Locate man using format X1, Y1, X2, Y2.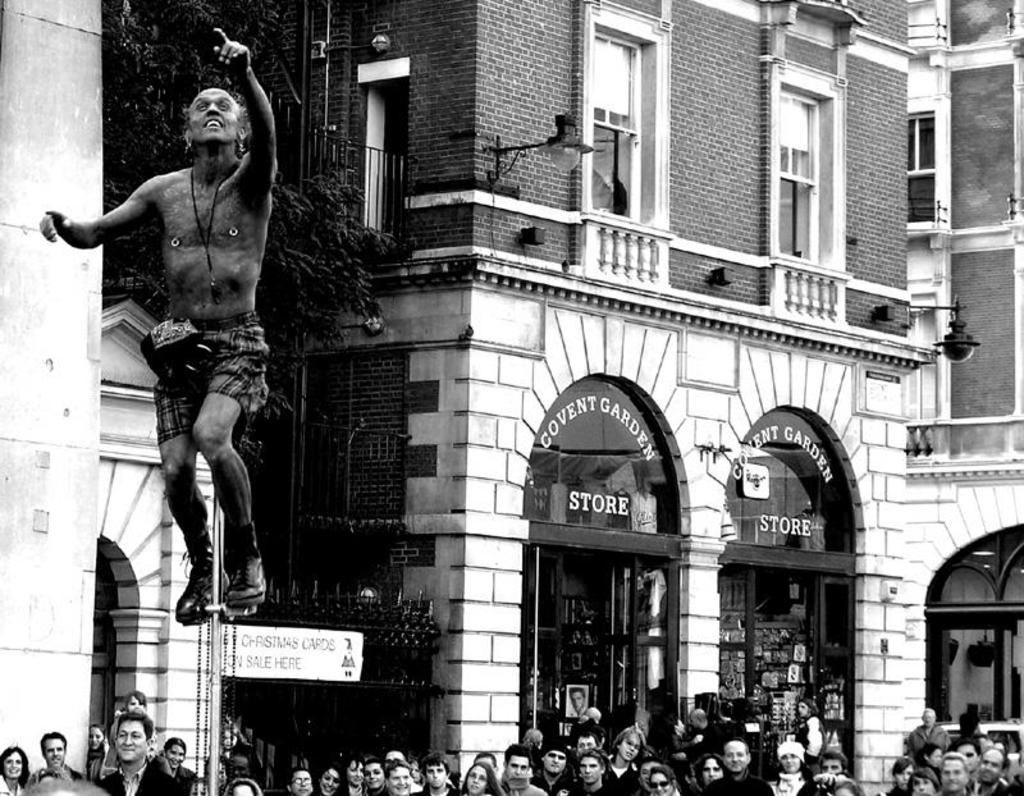
904, 706, 954, 746.
